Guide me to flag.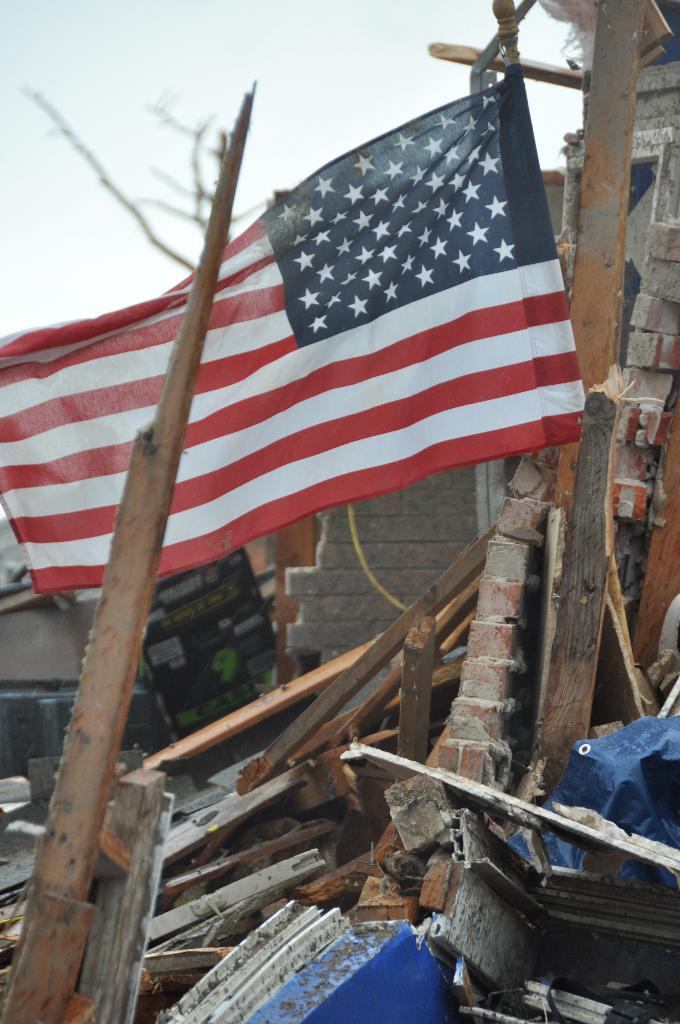
Guidance: <bbox>41, 52, 575, 634</bbox>.
